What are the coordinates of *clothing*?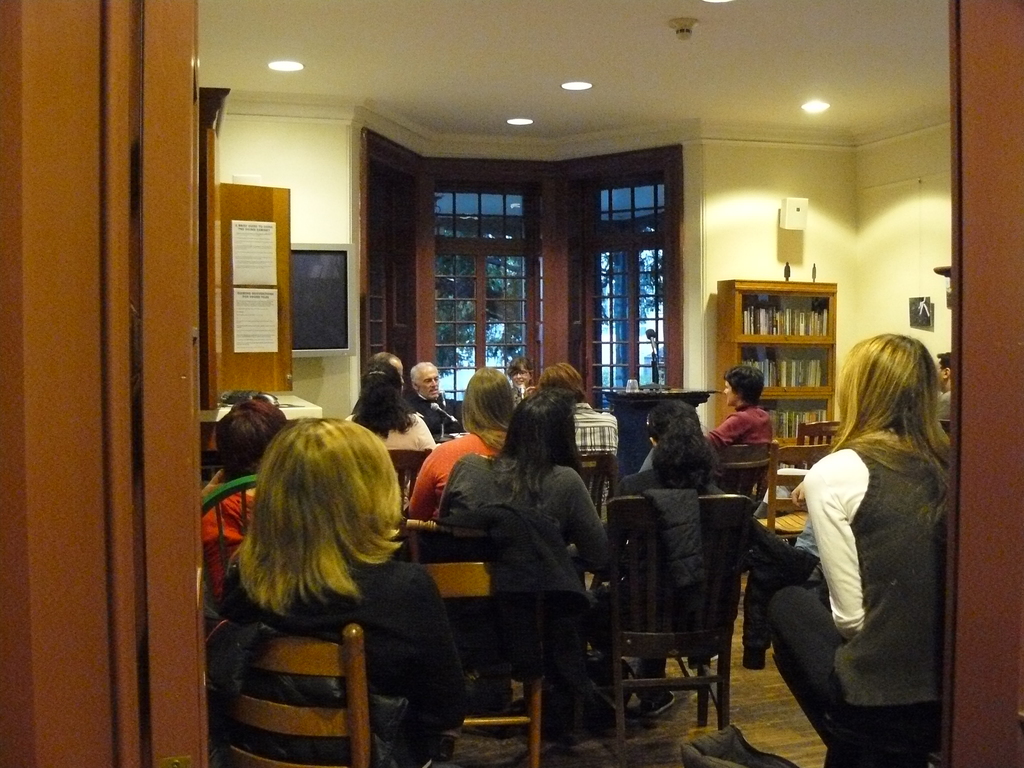
bbox=[571, 397, 620, 454].
